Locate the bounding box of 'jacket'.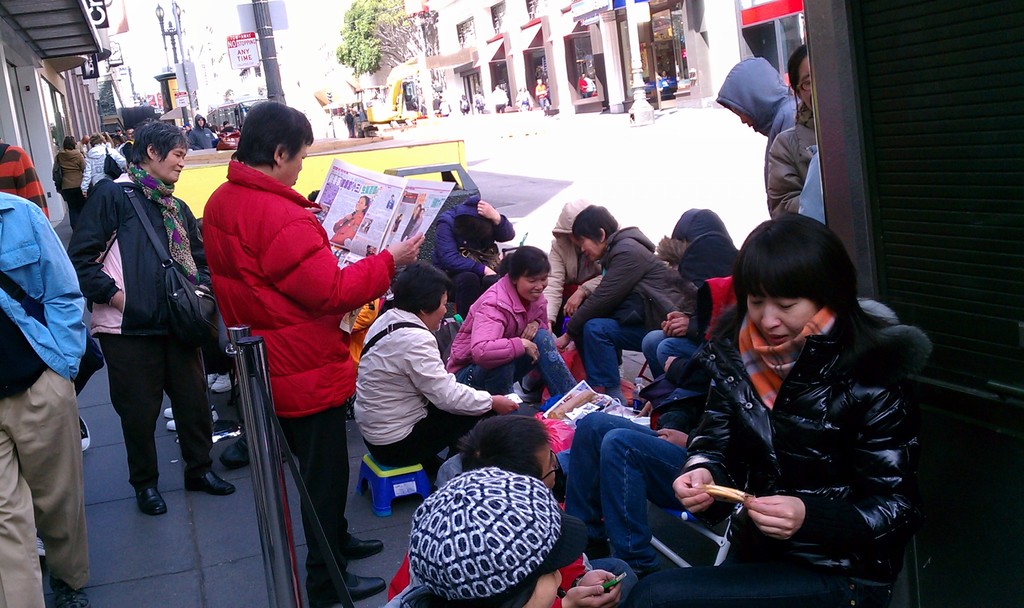
Bounding box: {"x1": 579, "y1": 230, "x2": 691, "y2": 362}.
